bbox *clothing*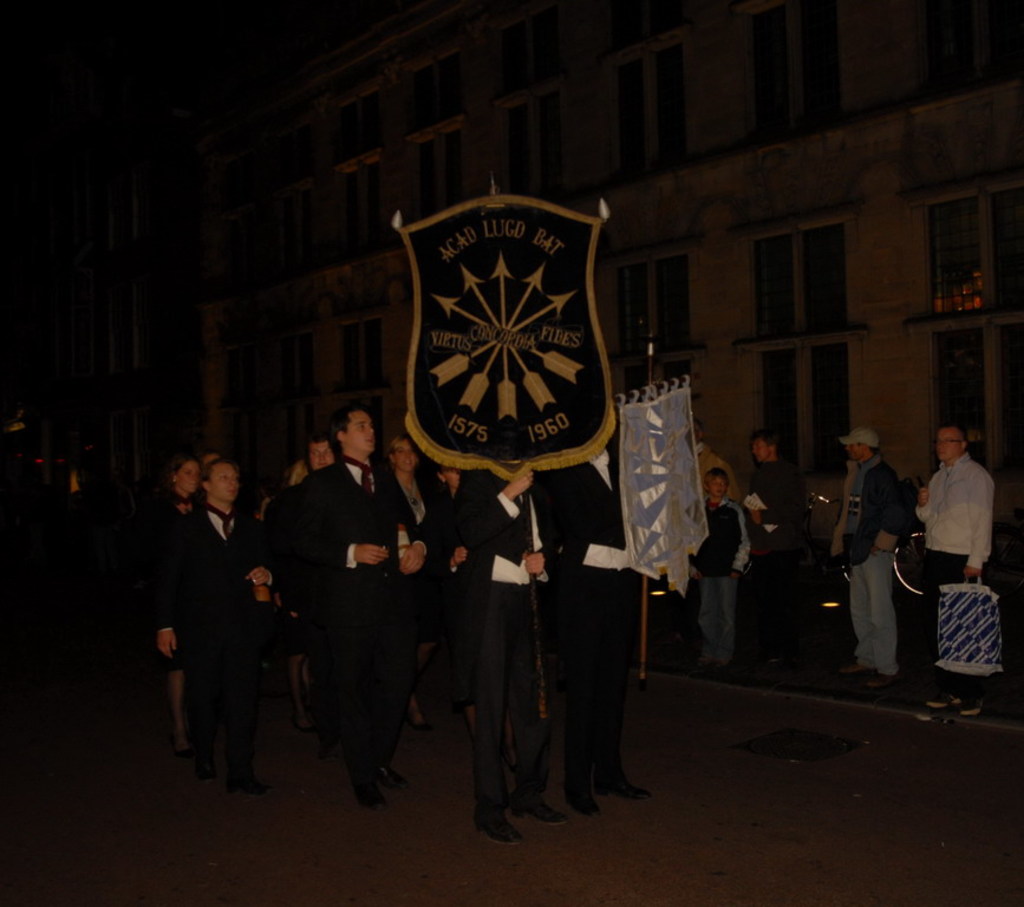
bbox(756, 458, 807, 670)
